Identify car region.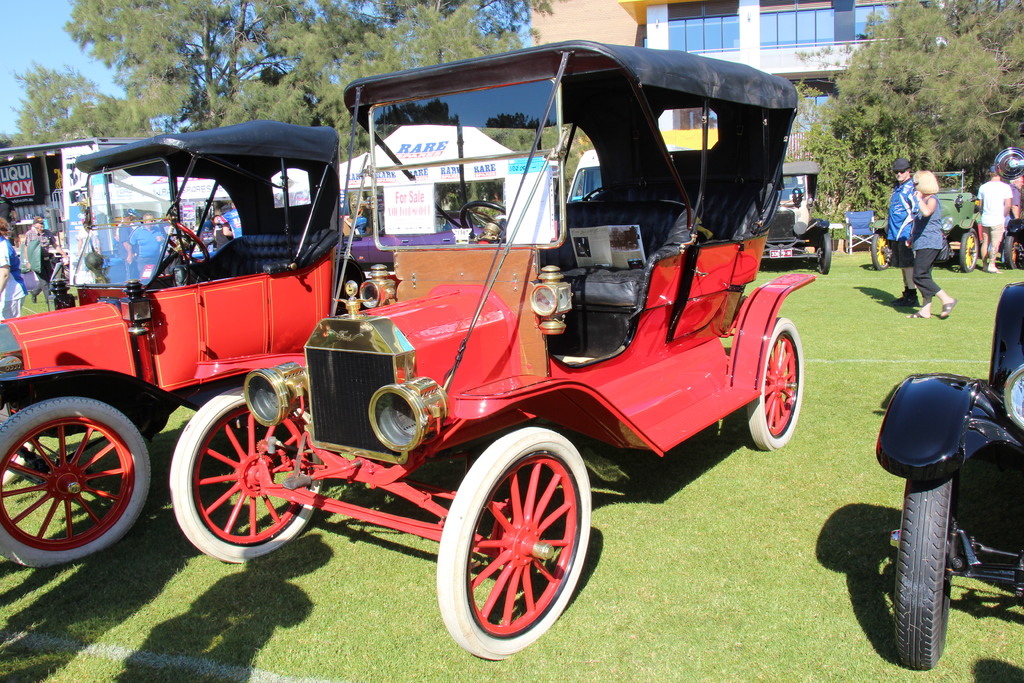
Region: crop(0, 118, 344, 564).
